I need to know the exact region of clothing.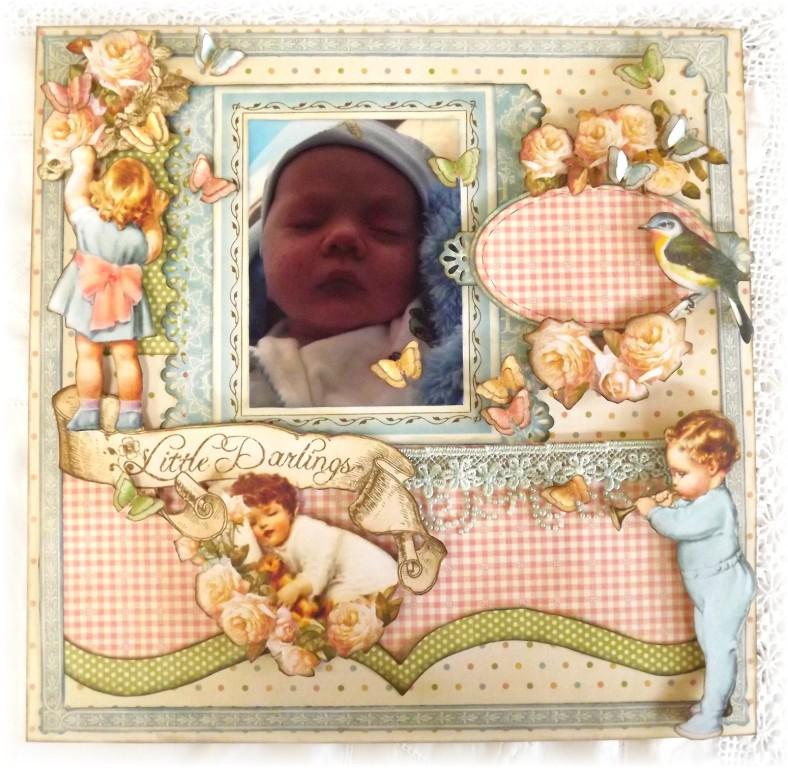
Region: x1=651, y1=479, x2=757, y2=719.
